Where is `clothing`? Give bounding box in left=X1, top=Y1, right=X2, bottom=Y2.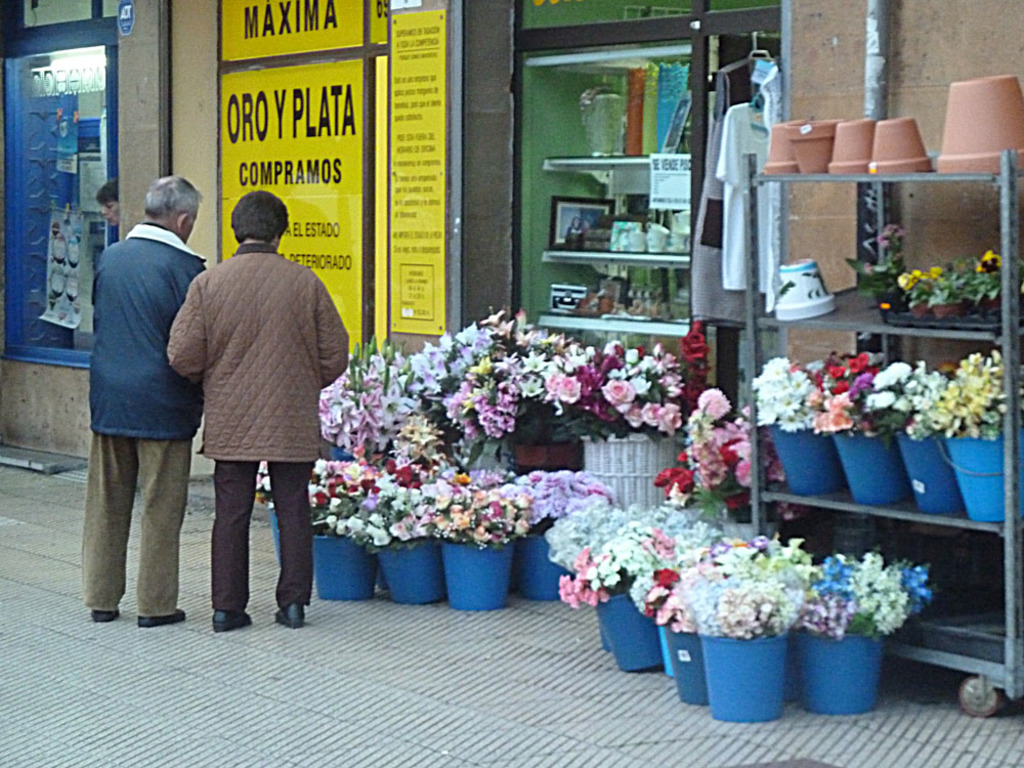
left=78, top=221, right=212, bottom=621.
